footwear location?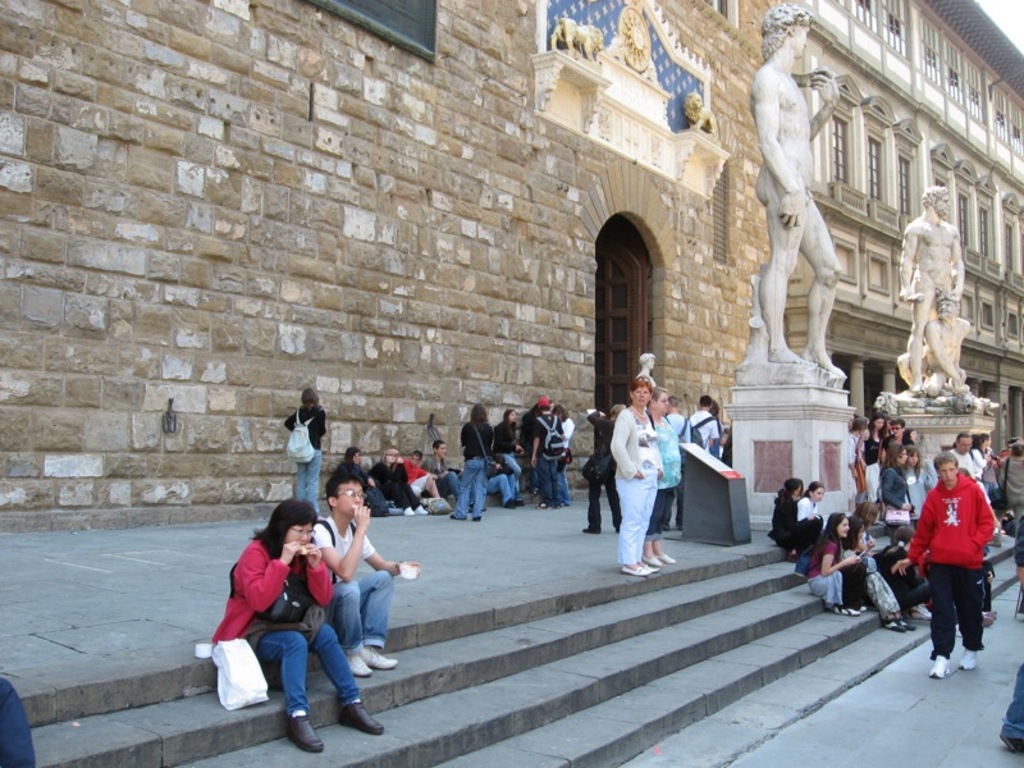
bbox=[956, 648, 975, 671]
